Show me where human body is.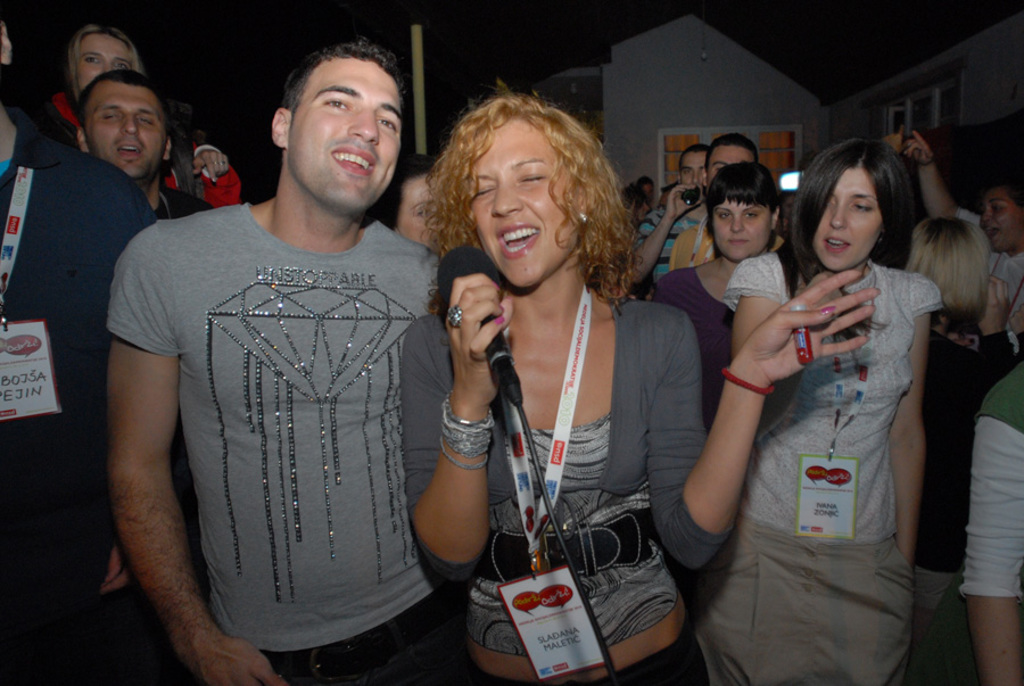
human body is at x1=629 y1=139 x2=705 y2=284.
